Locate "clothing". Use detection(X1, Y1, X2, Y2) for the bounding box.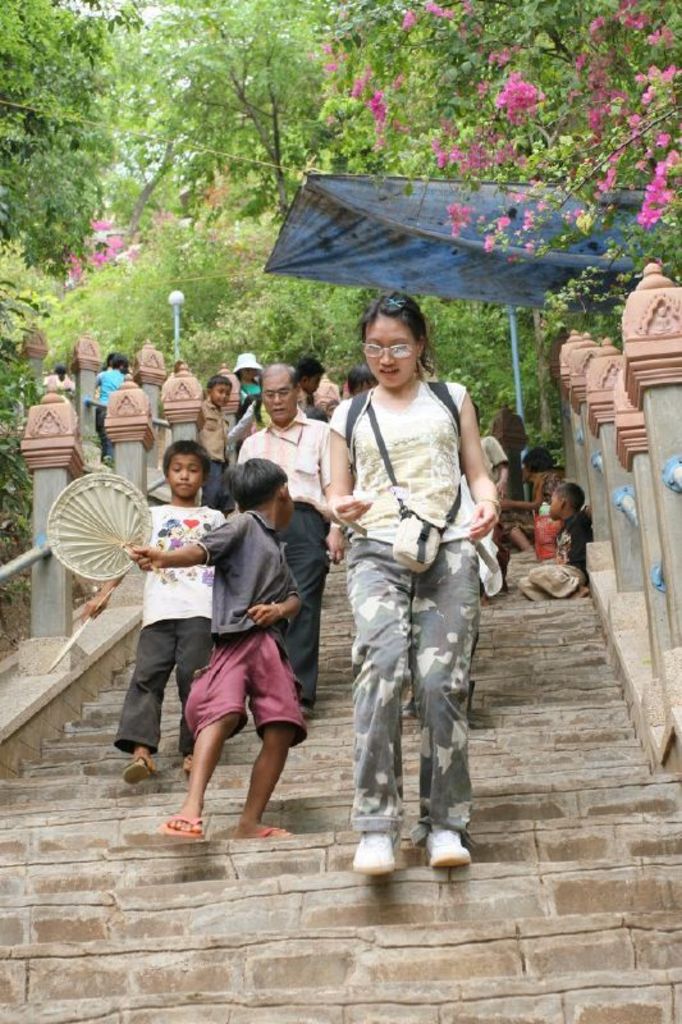
detection(485, 435, 503, 605).
